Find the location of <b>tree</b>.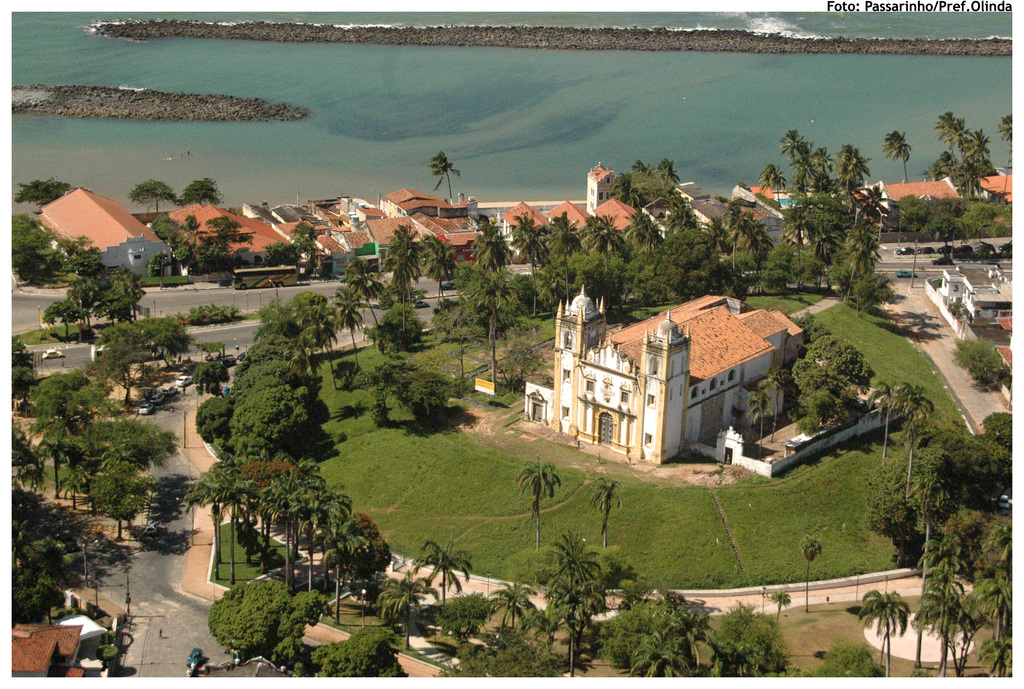
Location: (515,457,564,553).
